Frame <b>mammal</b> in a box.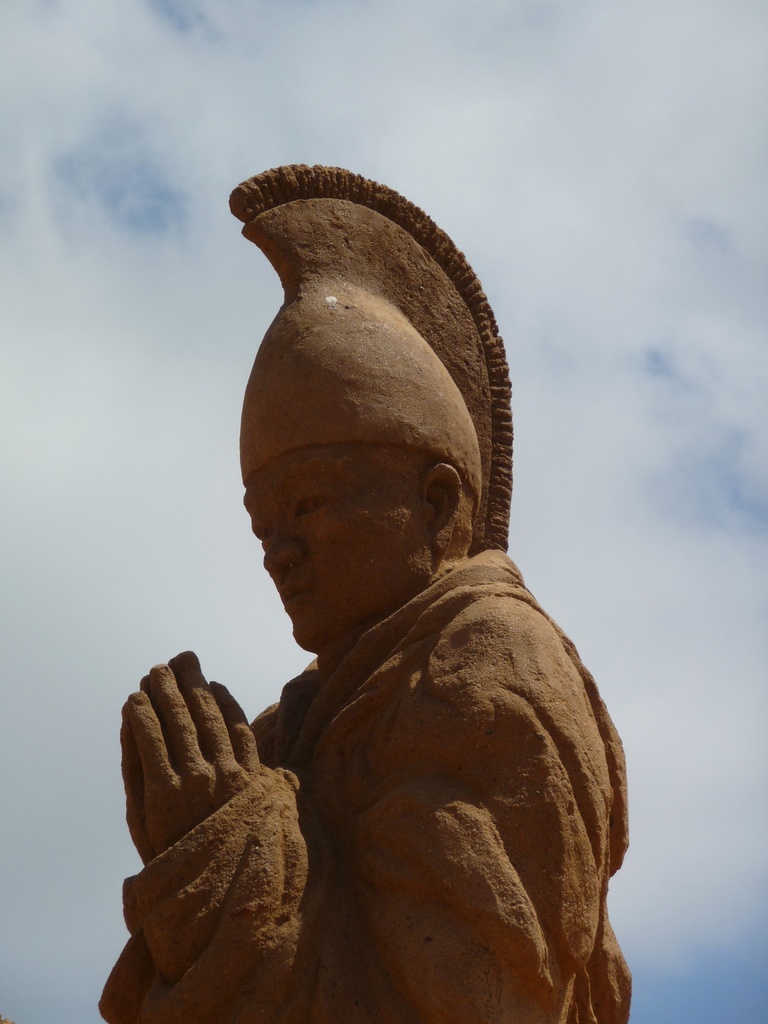
110,228,669,1023.
